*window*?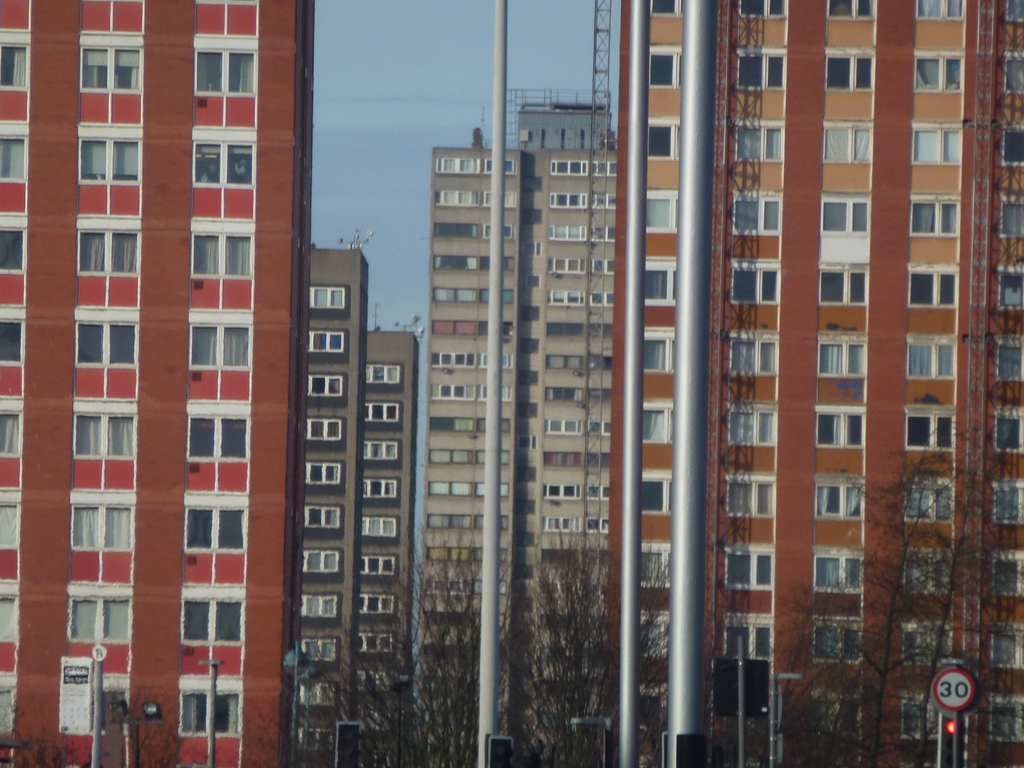
select_region(588, 383, 609, 403)
